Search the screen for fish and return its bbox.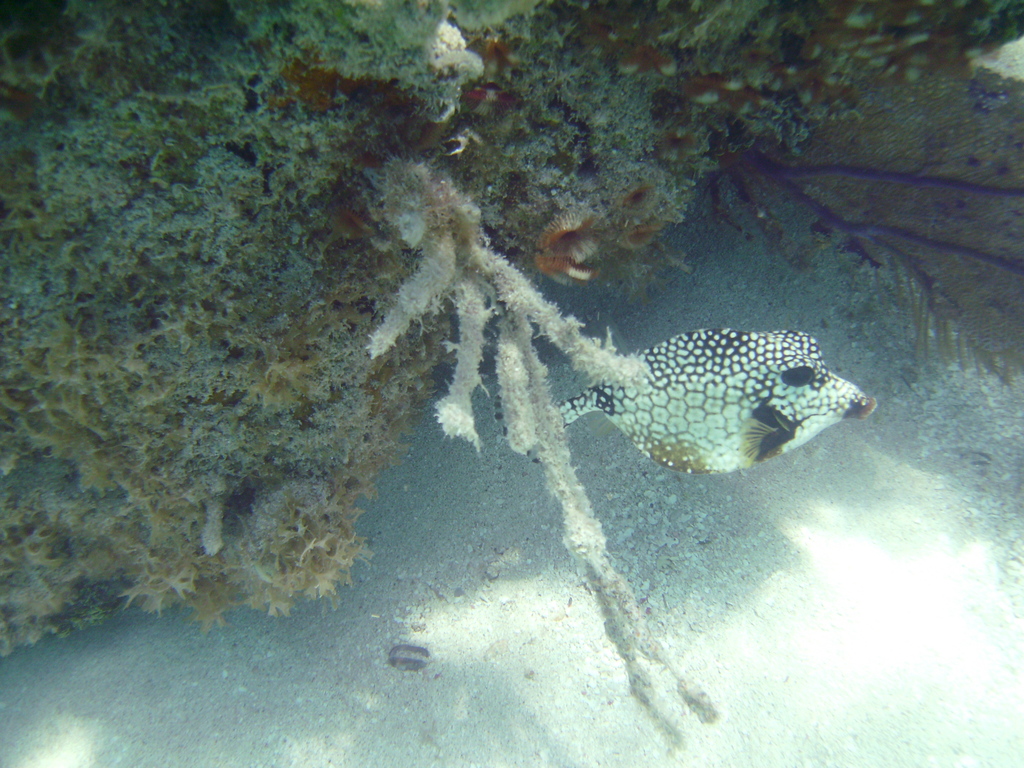
Found: (x1=552, y1=324, x2=881, y2=482).
